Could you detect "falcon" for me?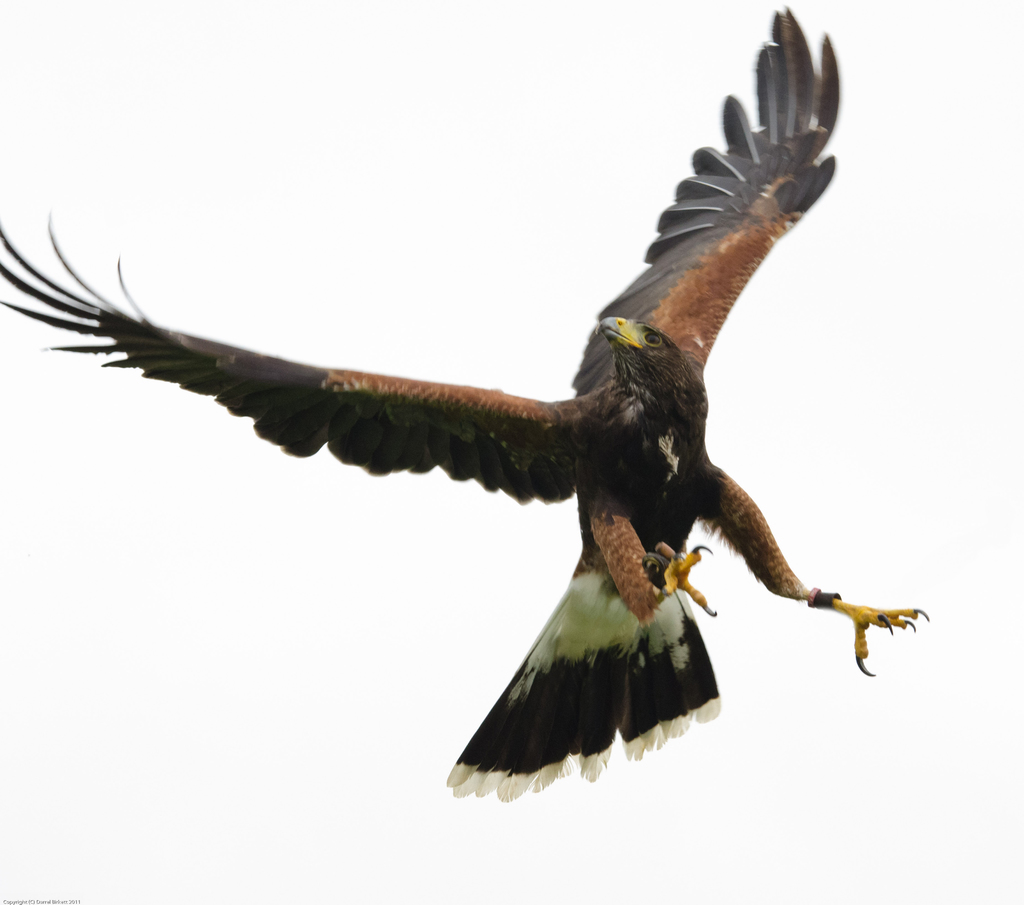
Detection result: [0,6,931,803].
